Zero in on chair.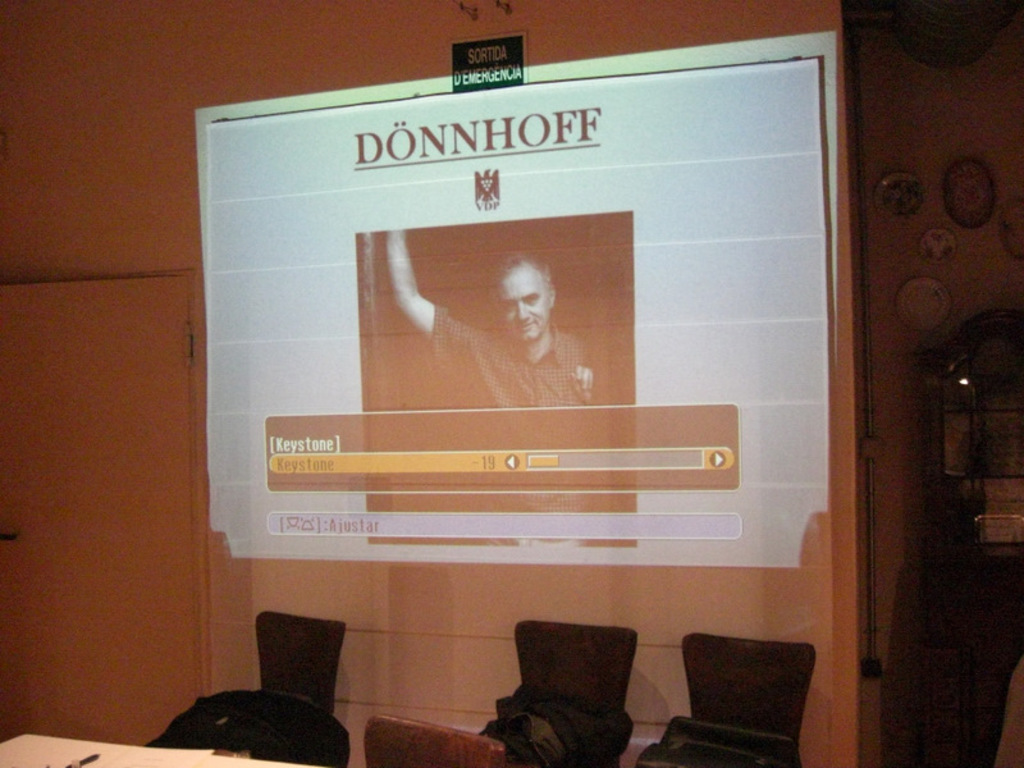
Zeroed in: {"x1": 367, "y1": 713, "x2": 503, "y2": 767}.
